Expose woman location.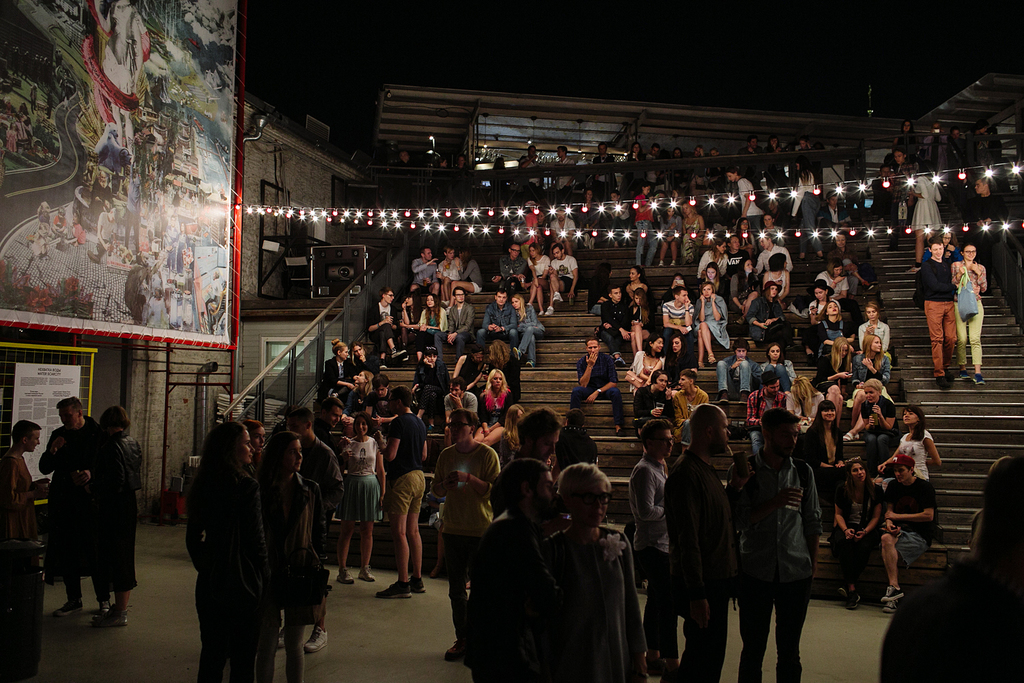
Exposed at 87/404/143/627.
